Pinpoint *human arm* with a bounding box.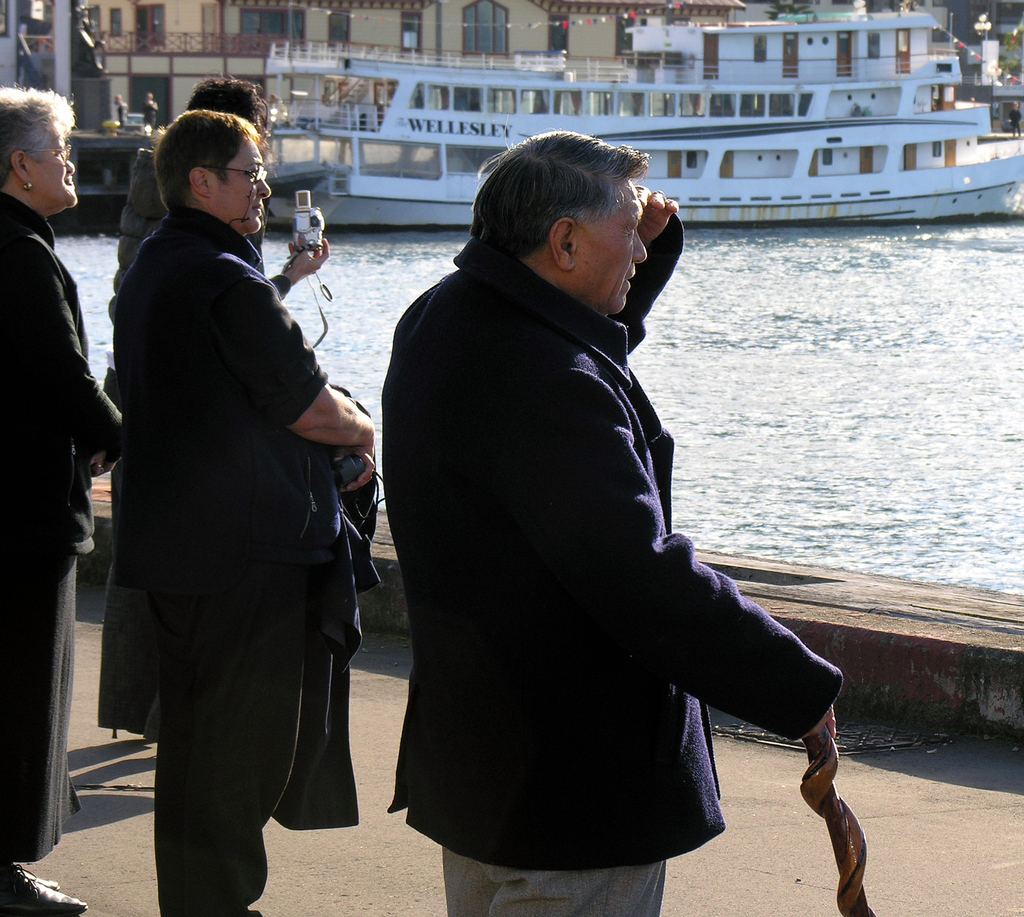
[326,449,372,502].
